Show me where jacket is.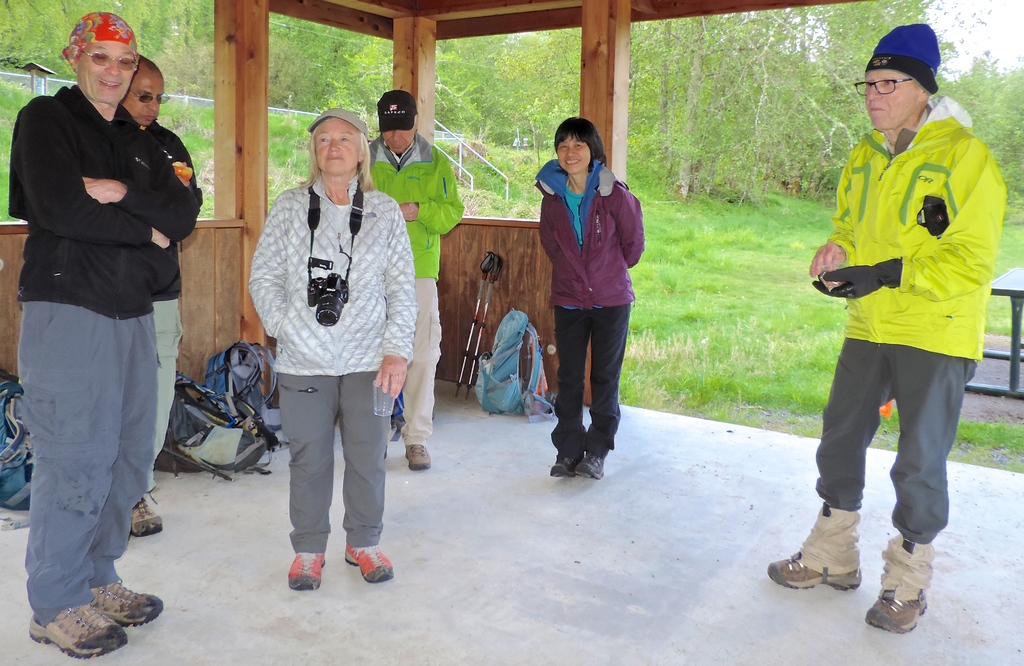
jacket is at Rect(831, 99, 1009, 360).
